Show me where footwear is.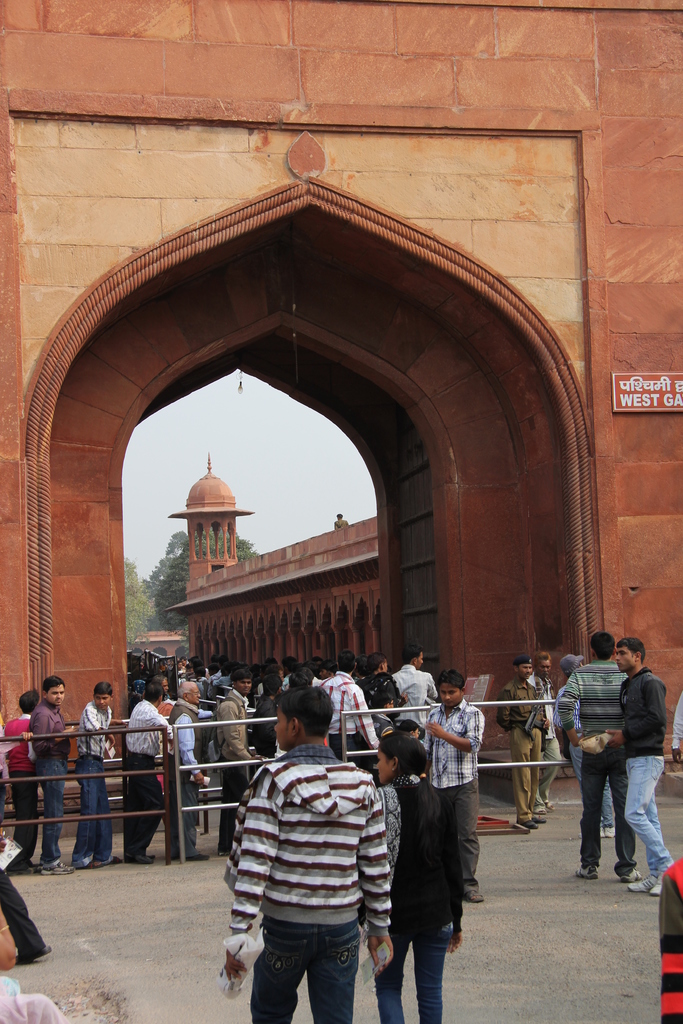
footwear is at detection(459, 886, 480, 904).
